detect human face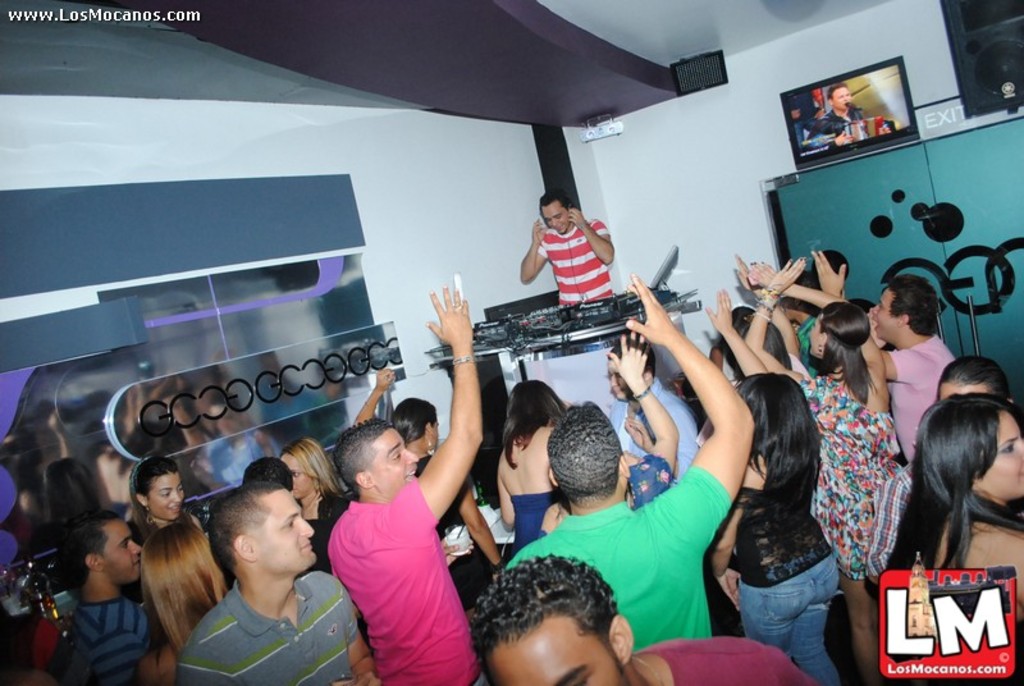
<region>371, 430, 420, 499</region>
